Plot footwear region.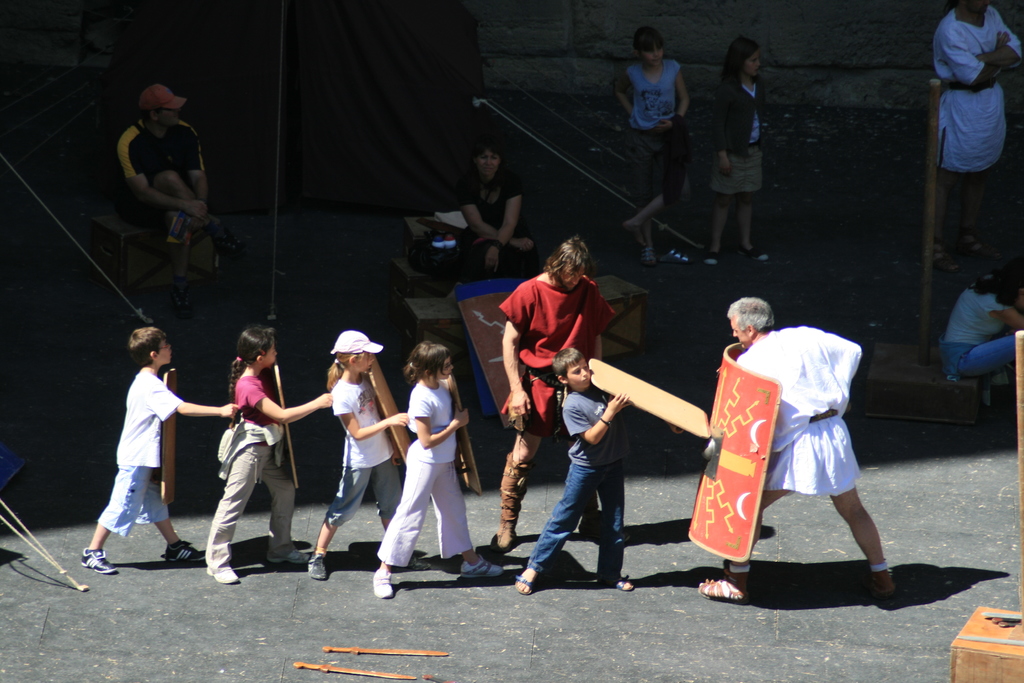
Plotted at <box>267,549,310,568</box>.
